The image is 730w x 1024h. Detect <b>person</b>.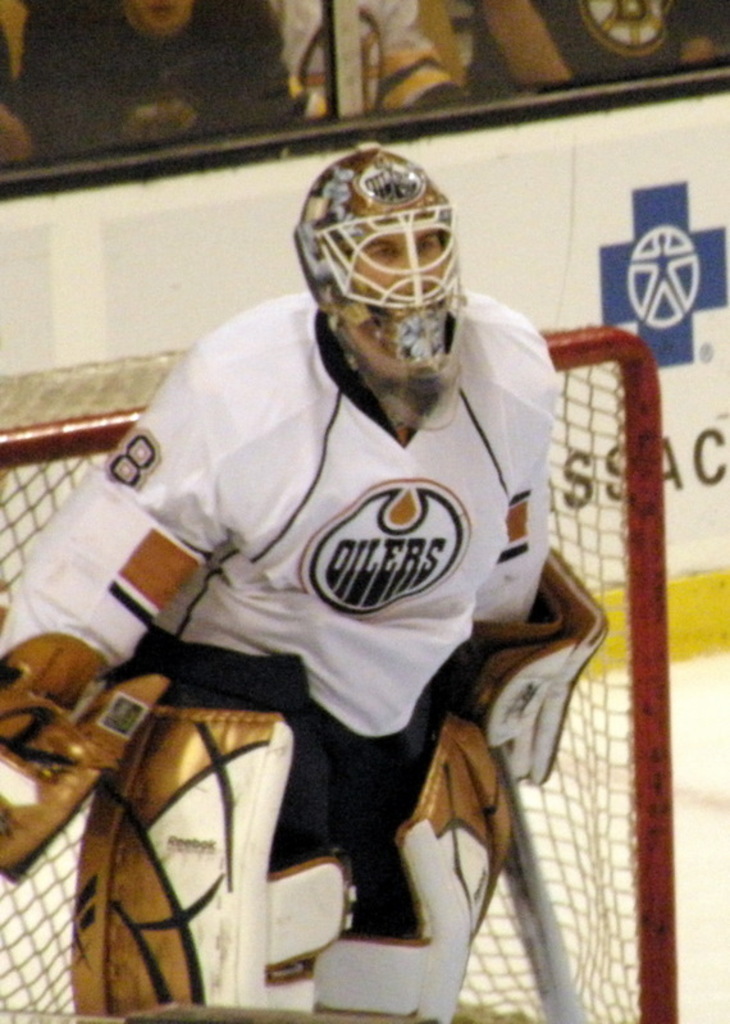
Detection: rect(9, 0, 301, 159).
